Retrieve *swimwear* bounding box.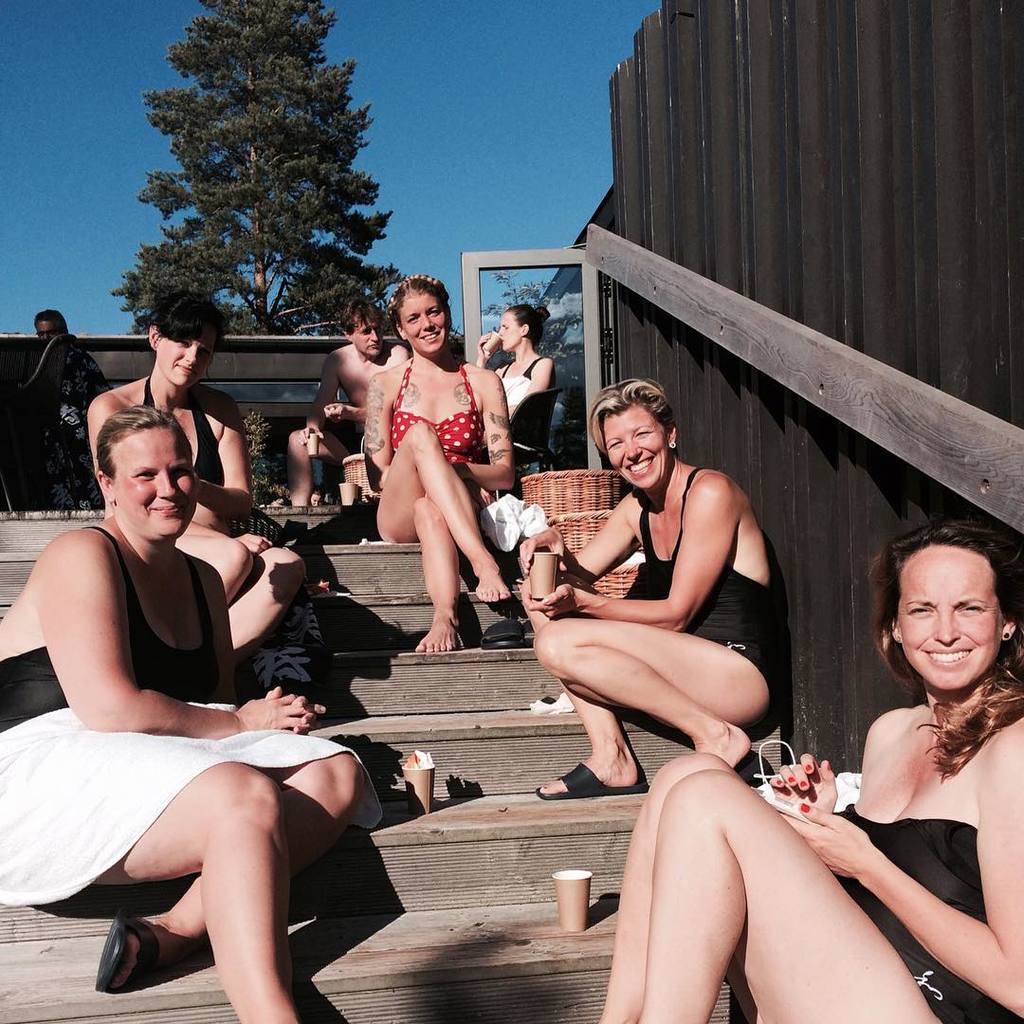
Bounding box: pyautogui.locateOnScreen(140, 374, 232, 494).
